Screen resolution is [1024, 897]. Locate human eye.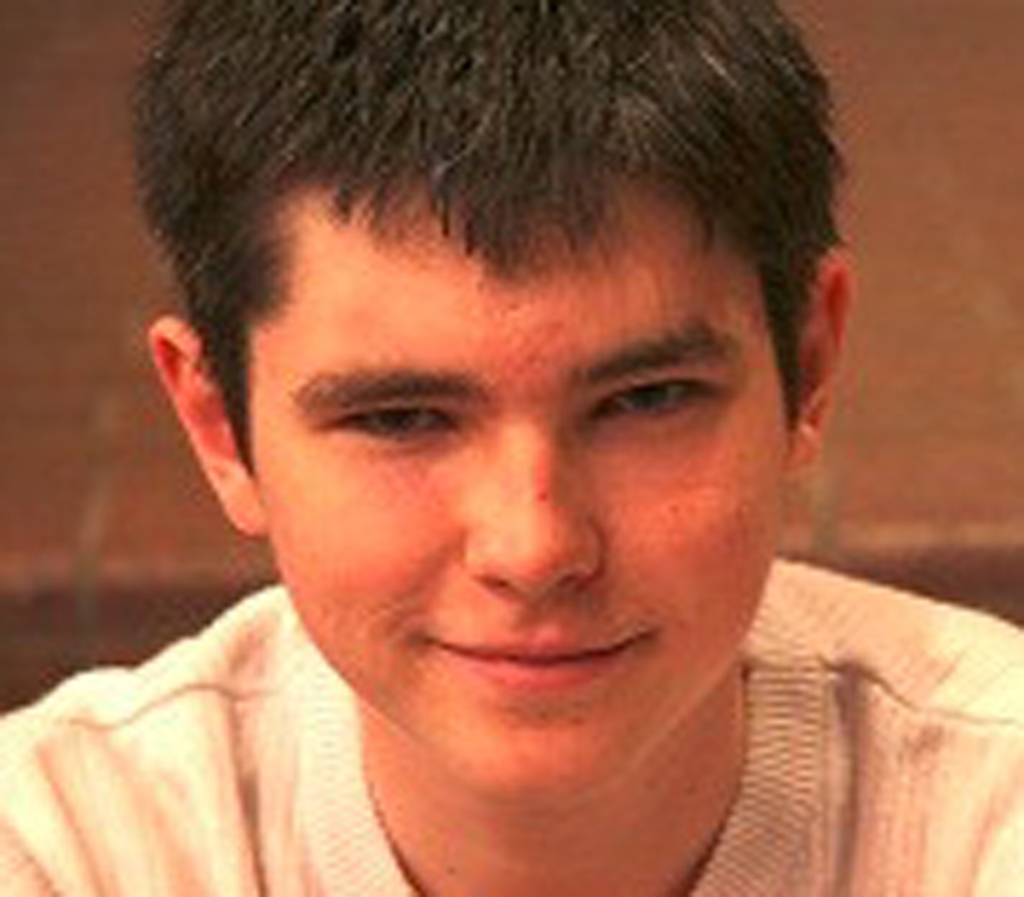
crop(306, 391, 453, 466).
